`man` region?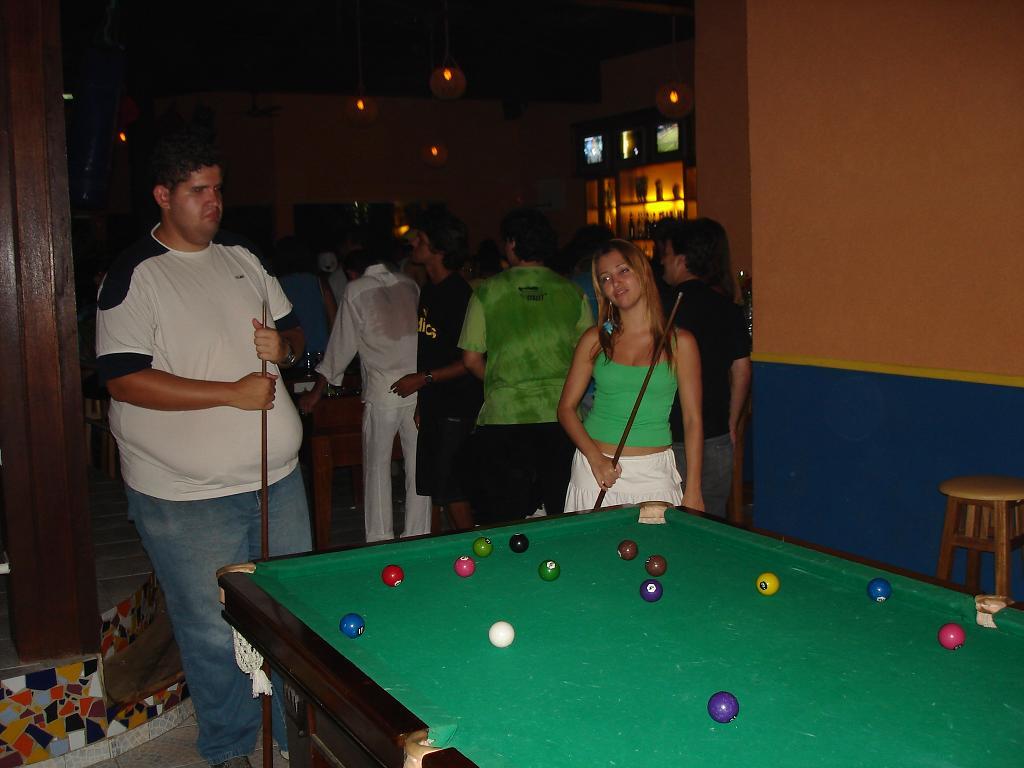
left=269, top=251, right=330, bottom=371
